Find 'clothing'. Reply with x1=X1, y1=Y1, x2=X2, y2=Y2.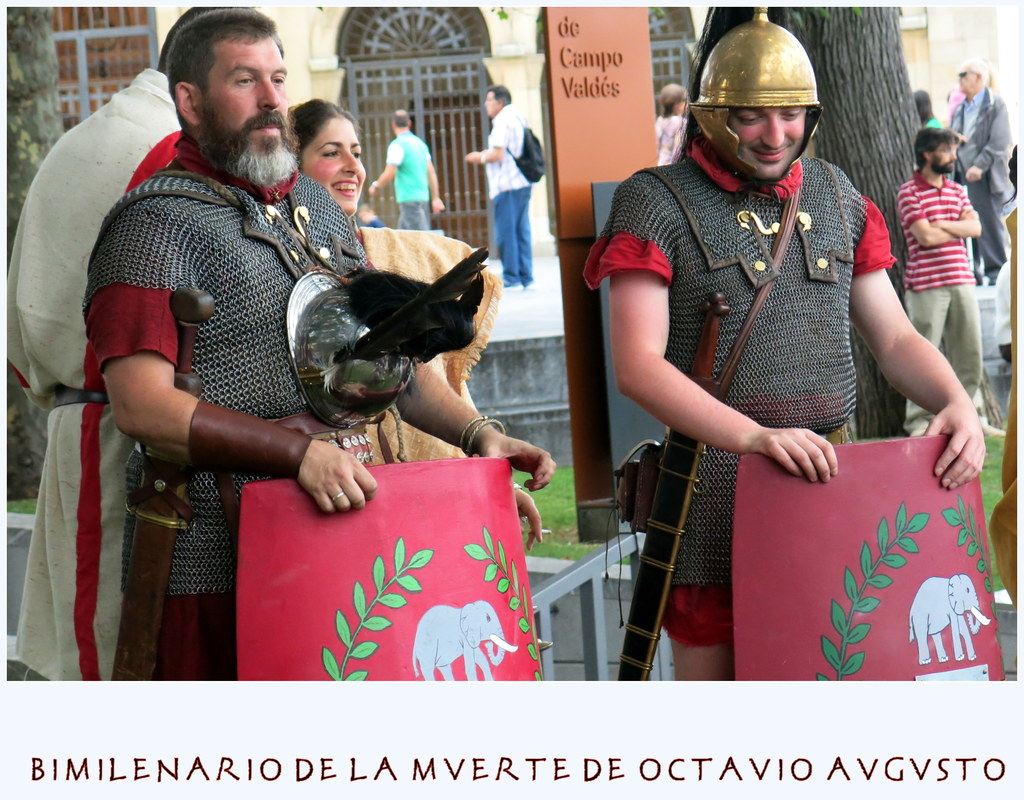
x1=486, y1=106, x2=525, y2=200.
